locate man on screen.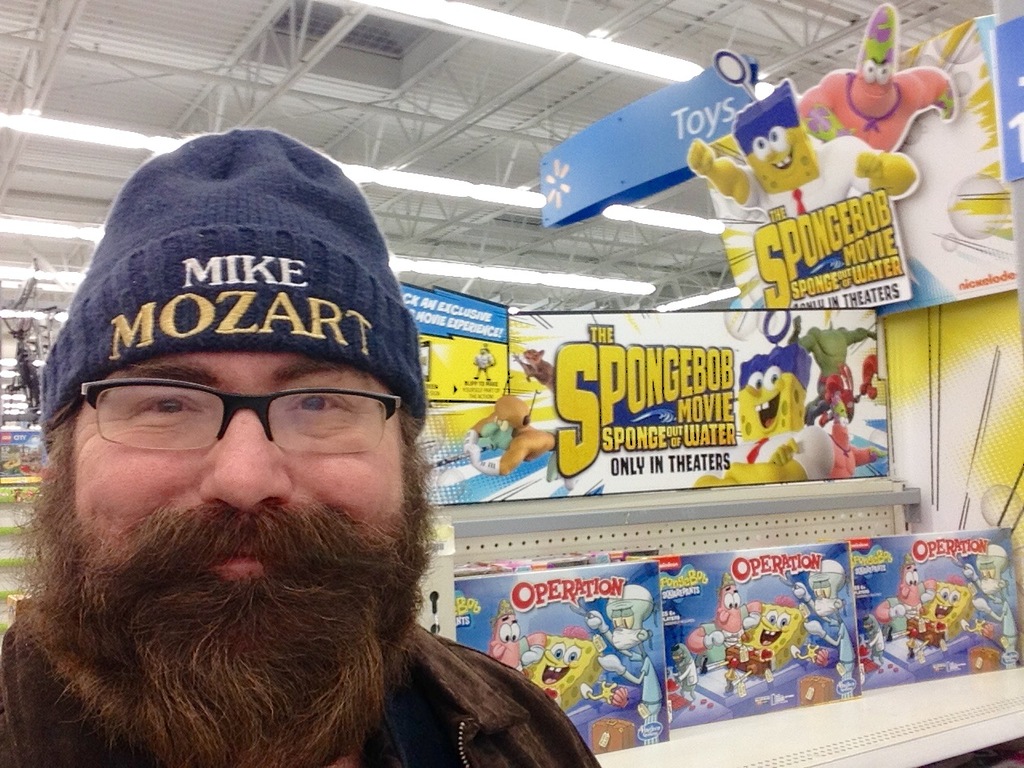
On screen at left=0, top=133, right=586, bottom=767.
